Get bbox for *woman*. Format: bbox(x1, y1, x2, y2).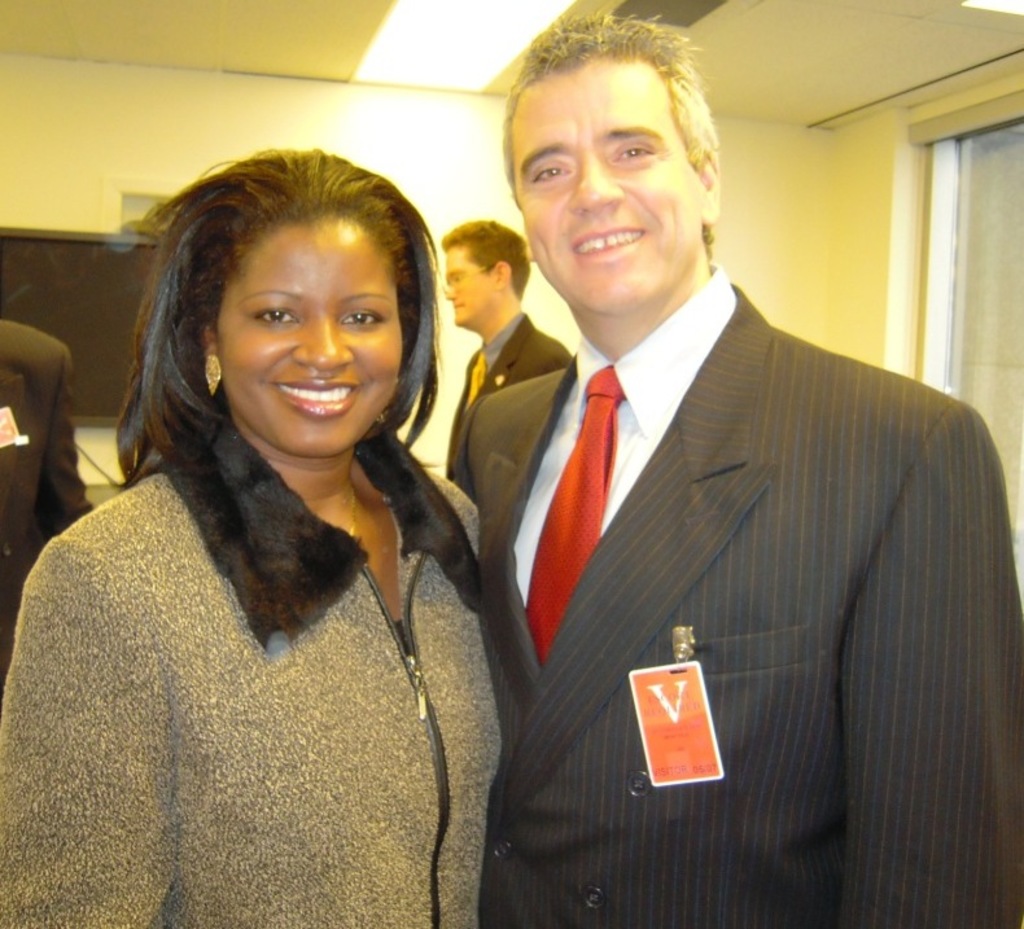
bbox(18, 148, 522, 928).
